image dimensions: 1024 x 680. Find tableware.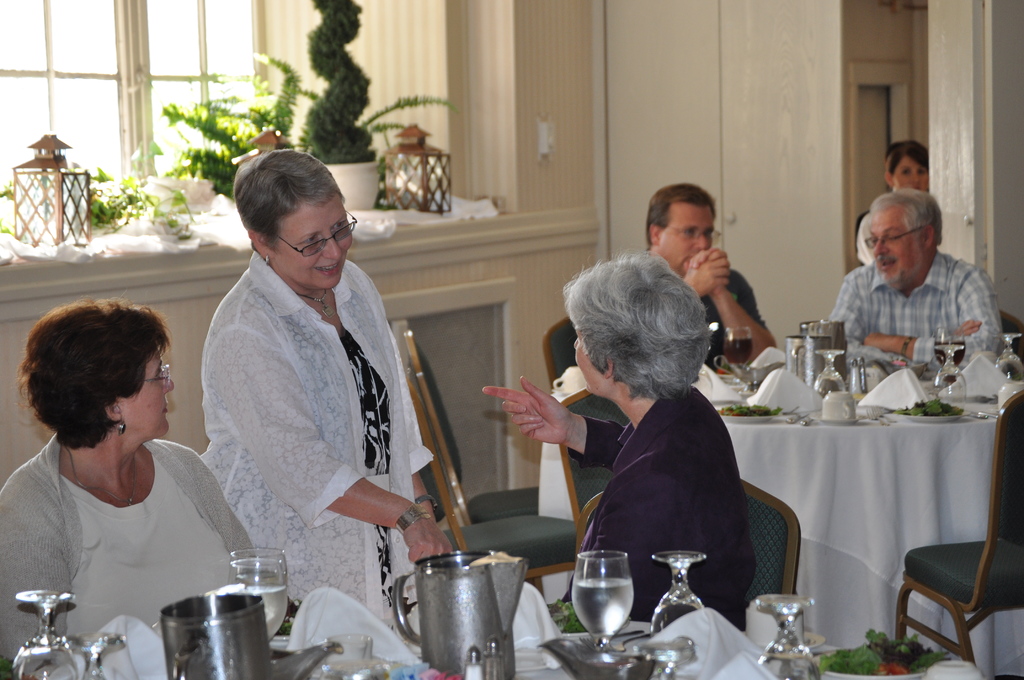
(left=714, top=404, right=781, bottom=423).
